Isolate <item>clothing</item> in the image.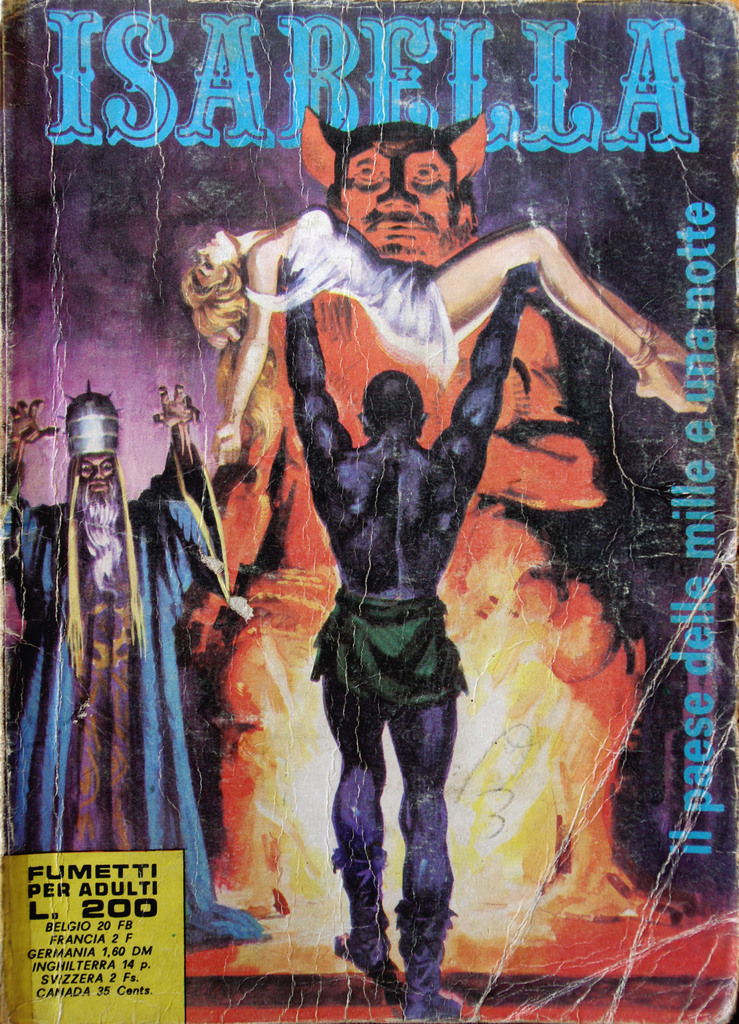
Isolated region: (236, 209, 441, 379).
